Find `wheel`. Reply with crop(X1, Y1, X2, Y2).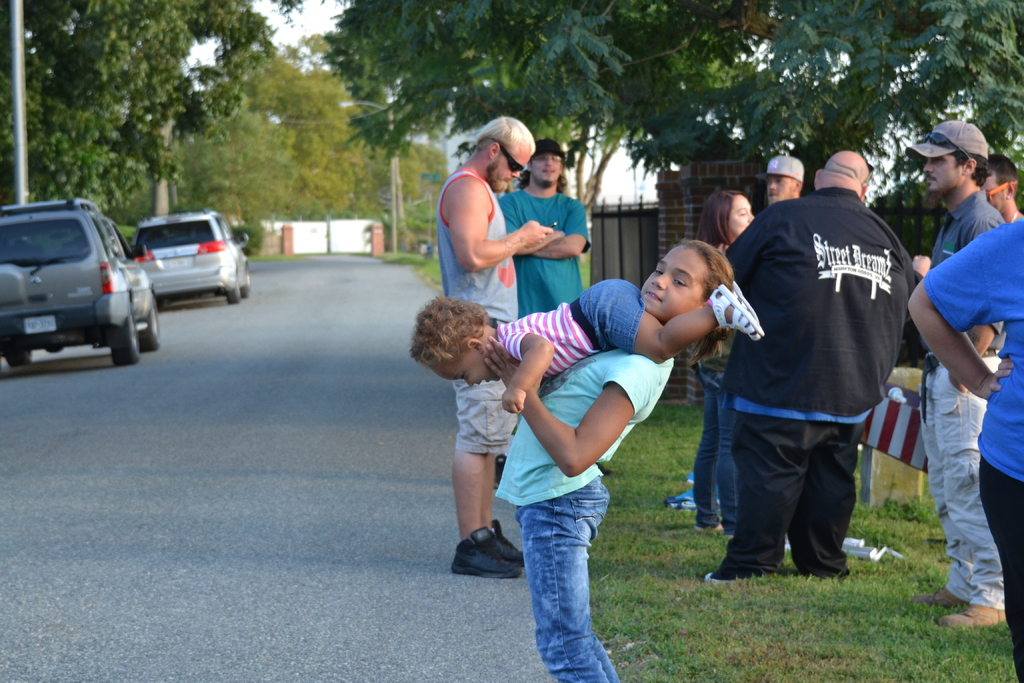
crop(7, 352, 32, 368).
